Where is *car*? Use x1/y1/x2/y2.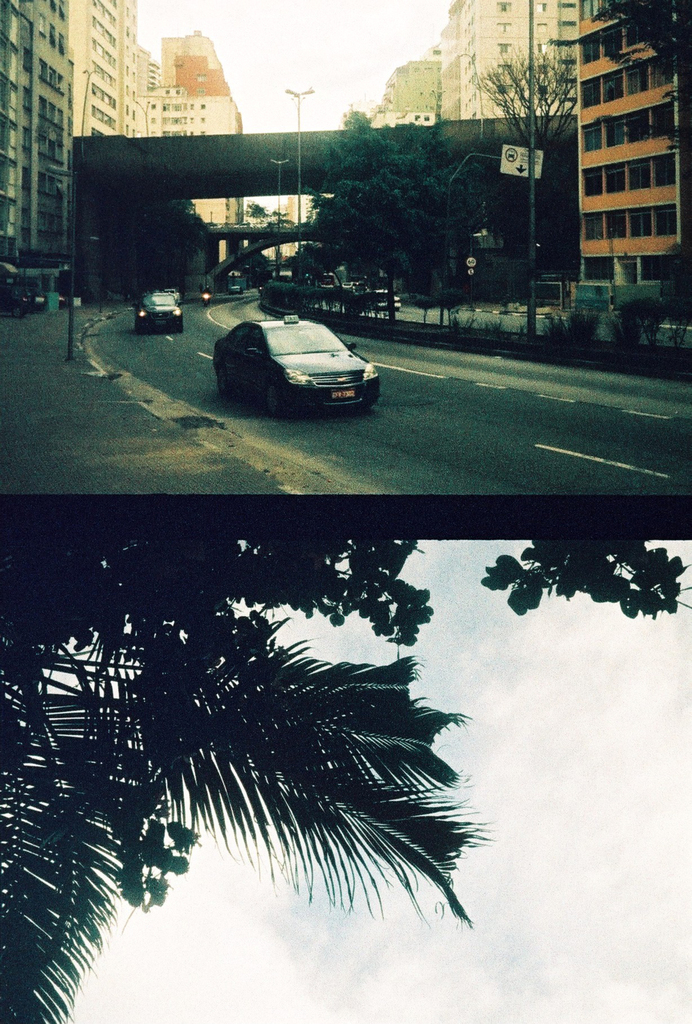
133/287/181/330.
